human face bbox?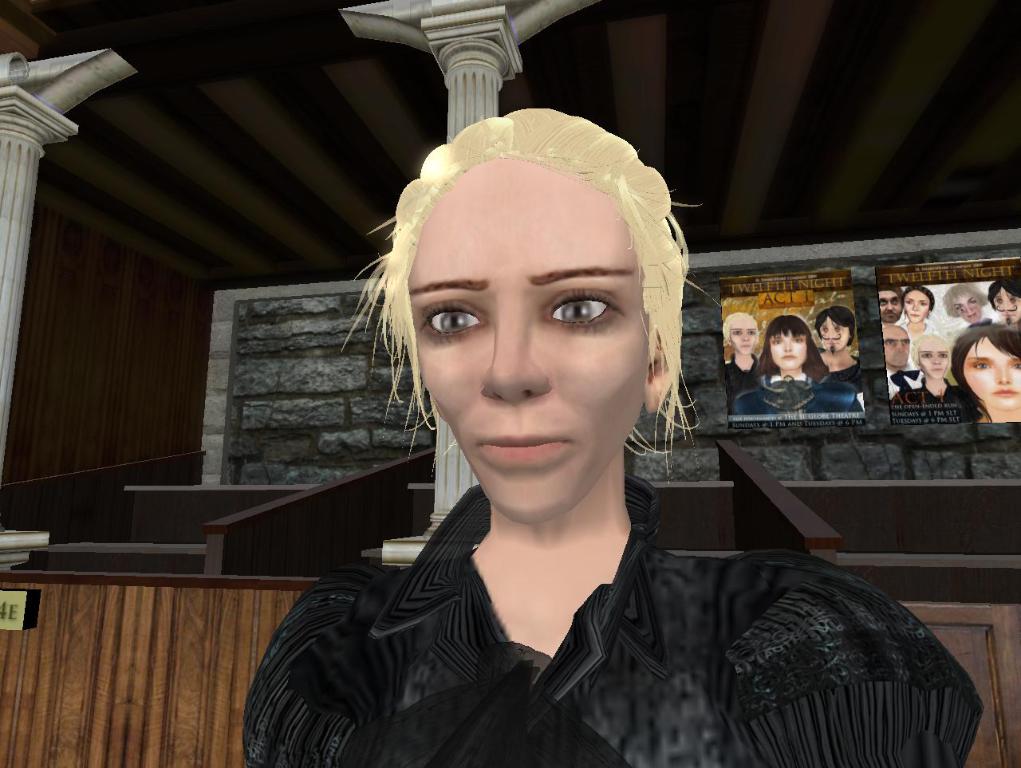
box(995, 282, 1020, 325)
